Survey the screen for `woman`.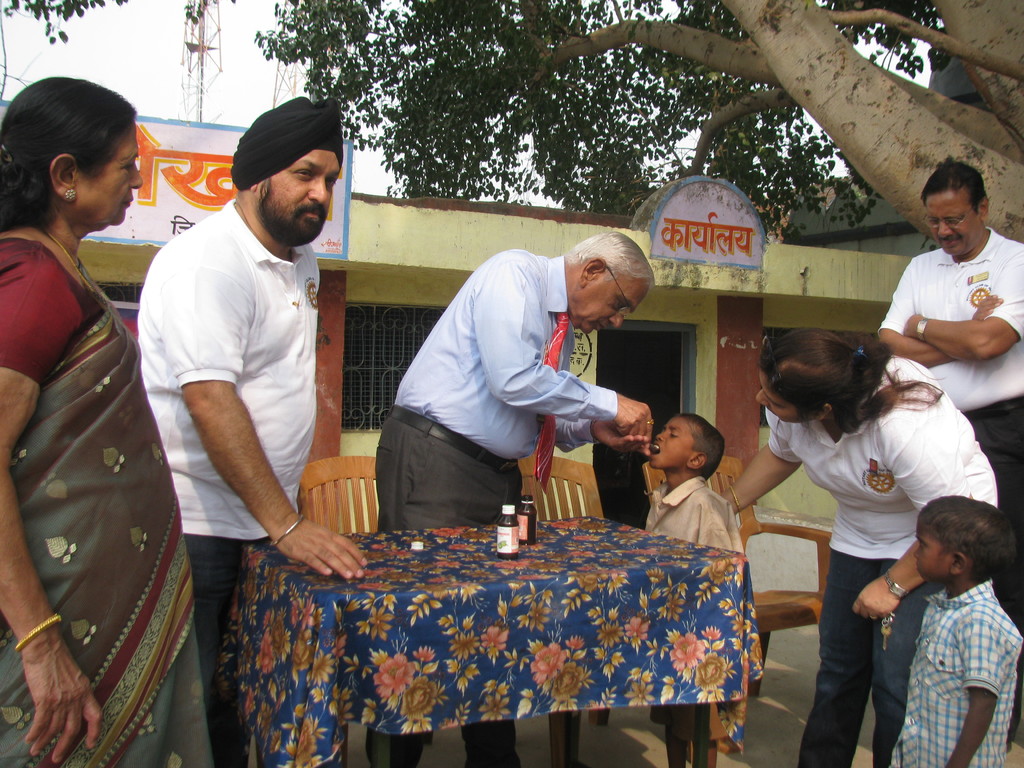
Survey found: left=0, top=115, right=225, bottom=767.
